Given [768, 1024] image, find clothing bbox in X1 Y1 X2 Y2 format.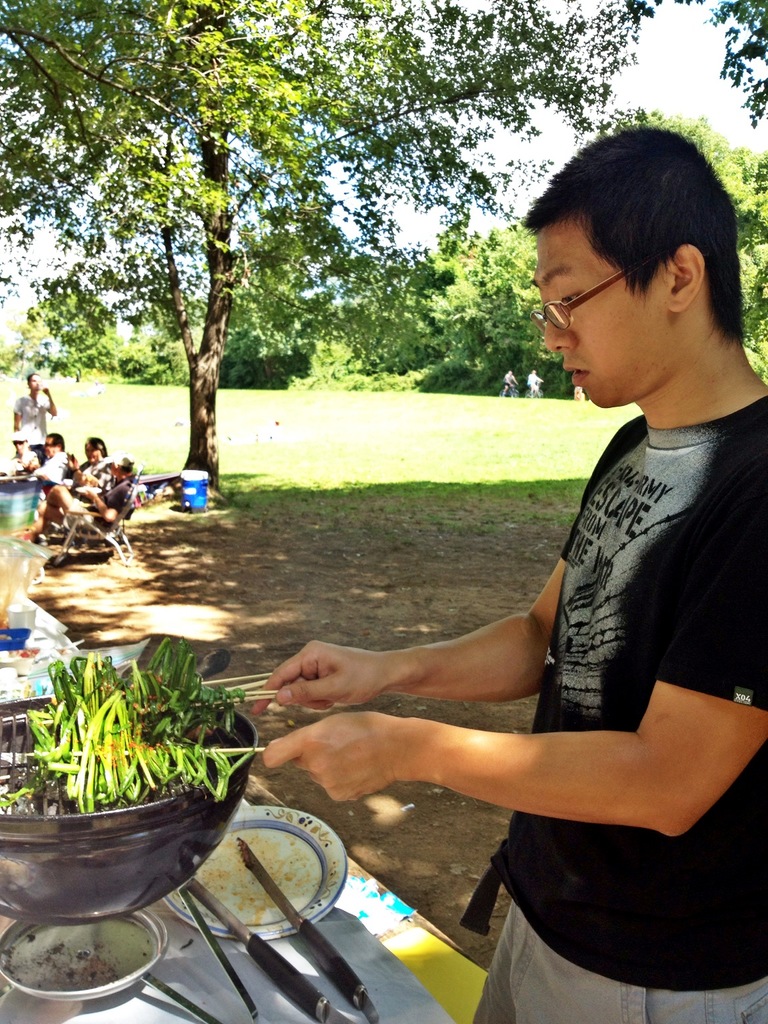
39 449 81 486.
